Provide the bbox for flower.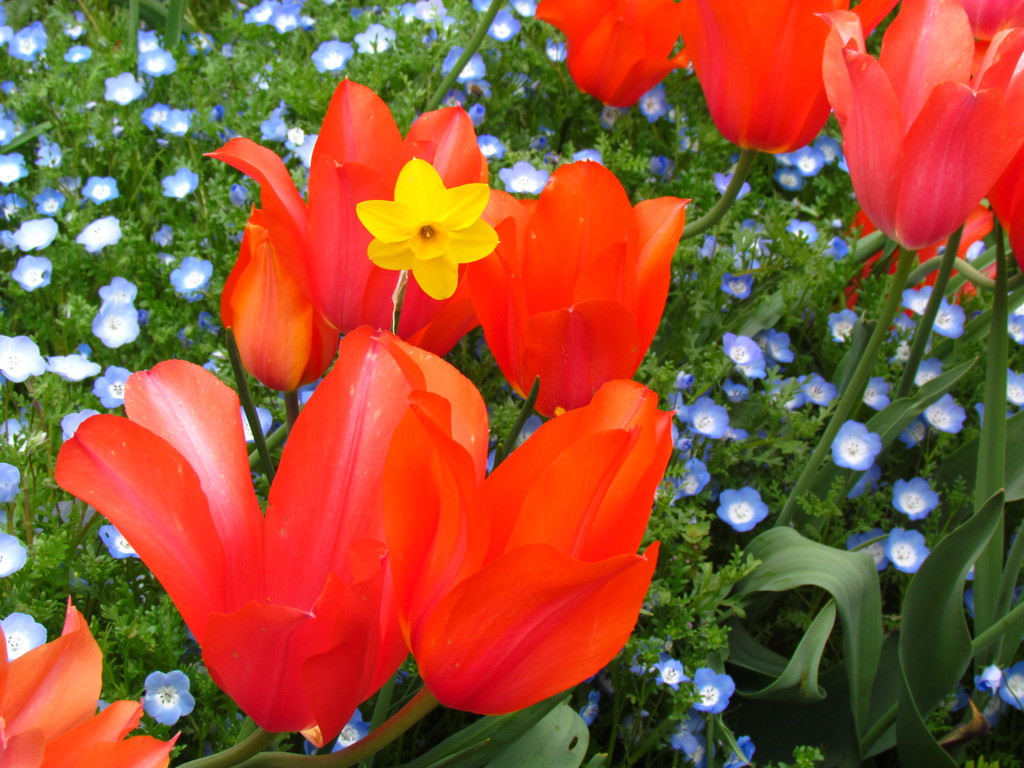
[x1=724, y1=733, x2=756, y2=767].
